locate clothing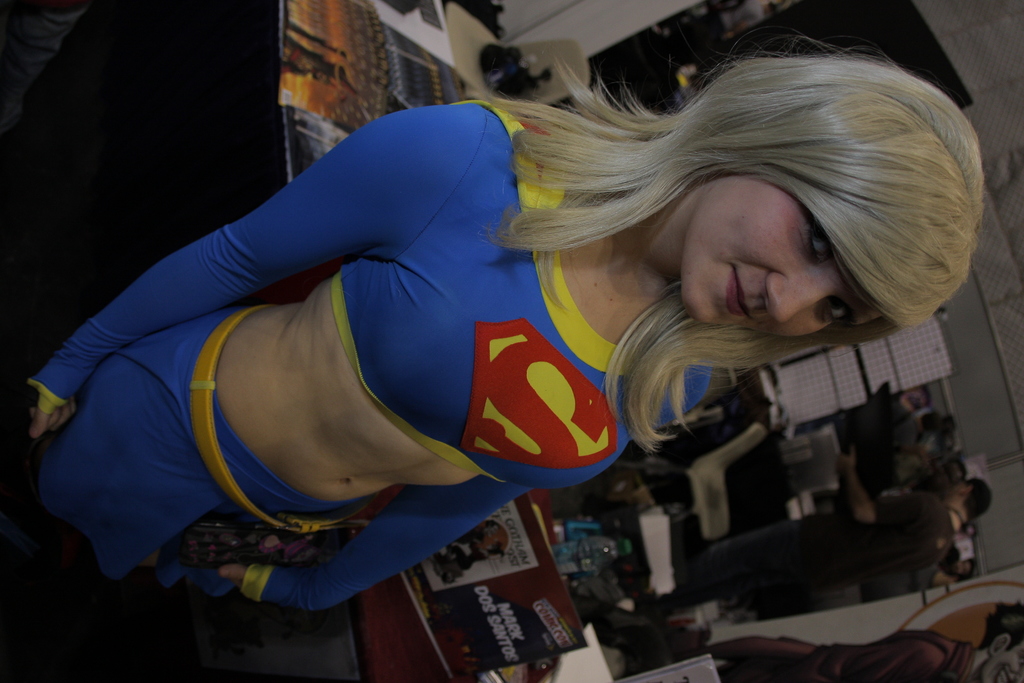
{"left": 692, "top": 483, "right": 948, "bottom": 604}
